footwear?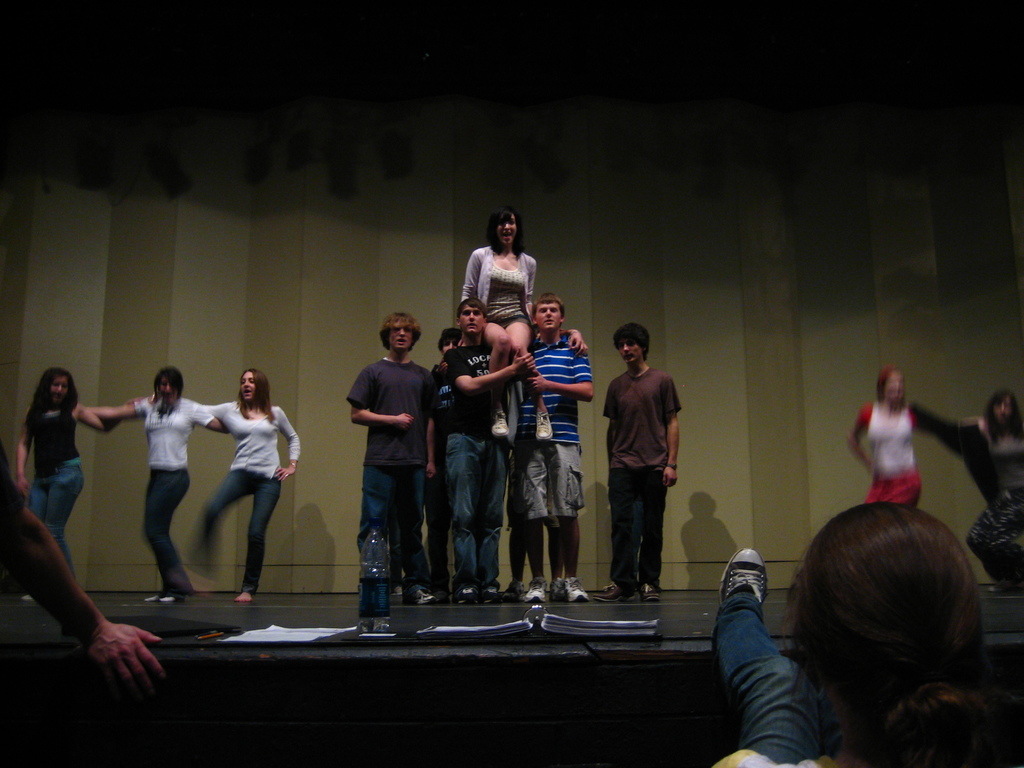
<region>718, 547, 768, 609</region>
